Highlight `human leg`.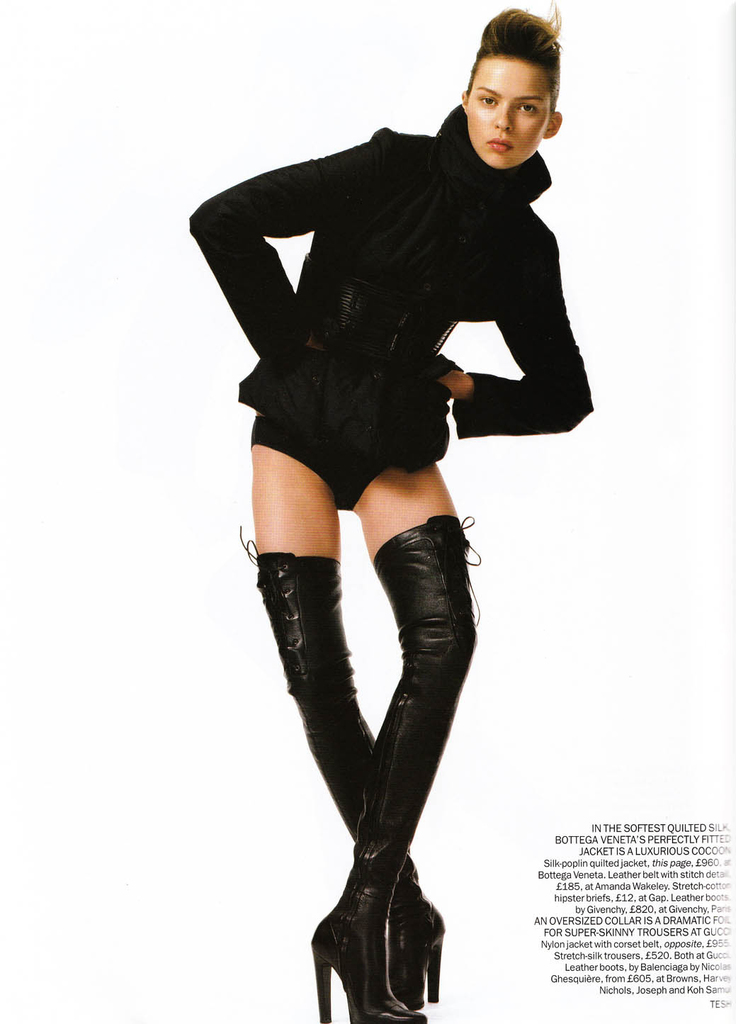
Highlighted region: region(247, 406, 439, 1008).
